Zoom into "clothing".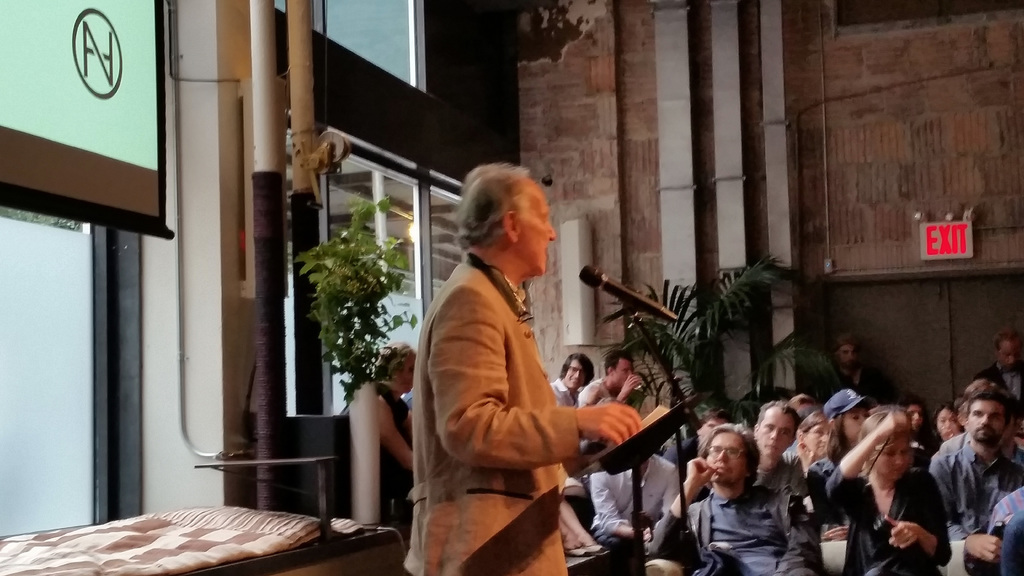
Zoom target: detection(977, 488, 1023, 573).
